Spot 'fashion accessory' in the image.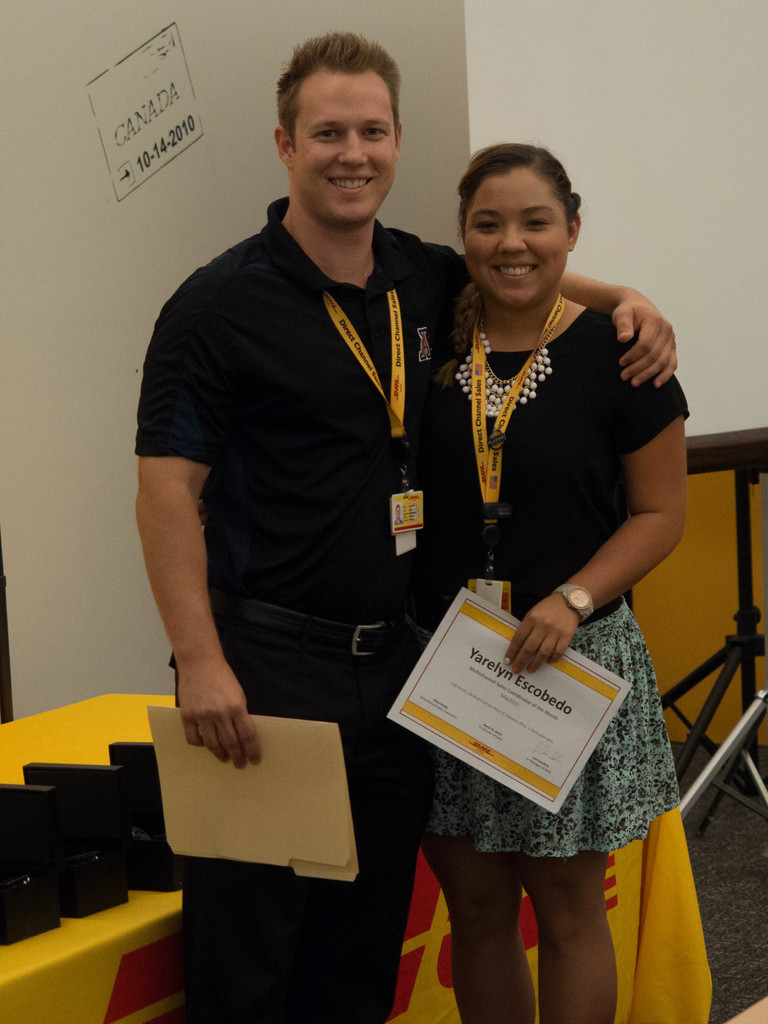
'fashion accessory' found at <box>548,579,598,628</box>.
